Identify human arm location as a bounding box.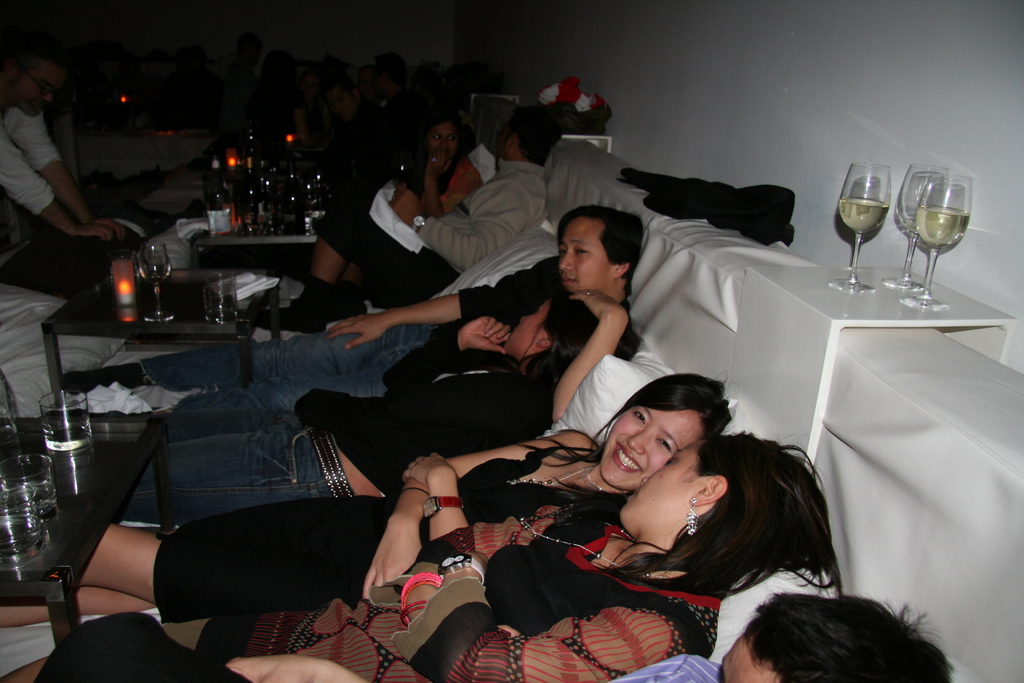
select_region(556, 287, 627, 425).
